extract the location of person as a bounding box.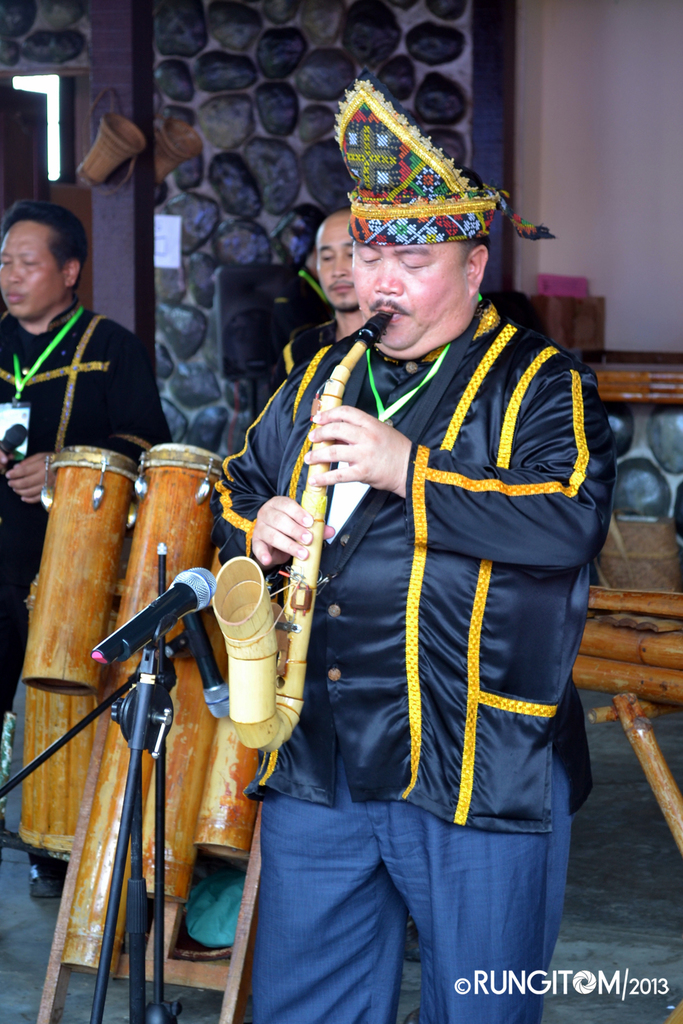
box=[220, 248, 335, 416].
